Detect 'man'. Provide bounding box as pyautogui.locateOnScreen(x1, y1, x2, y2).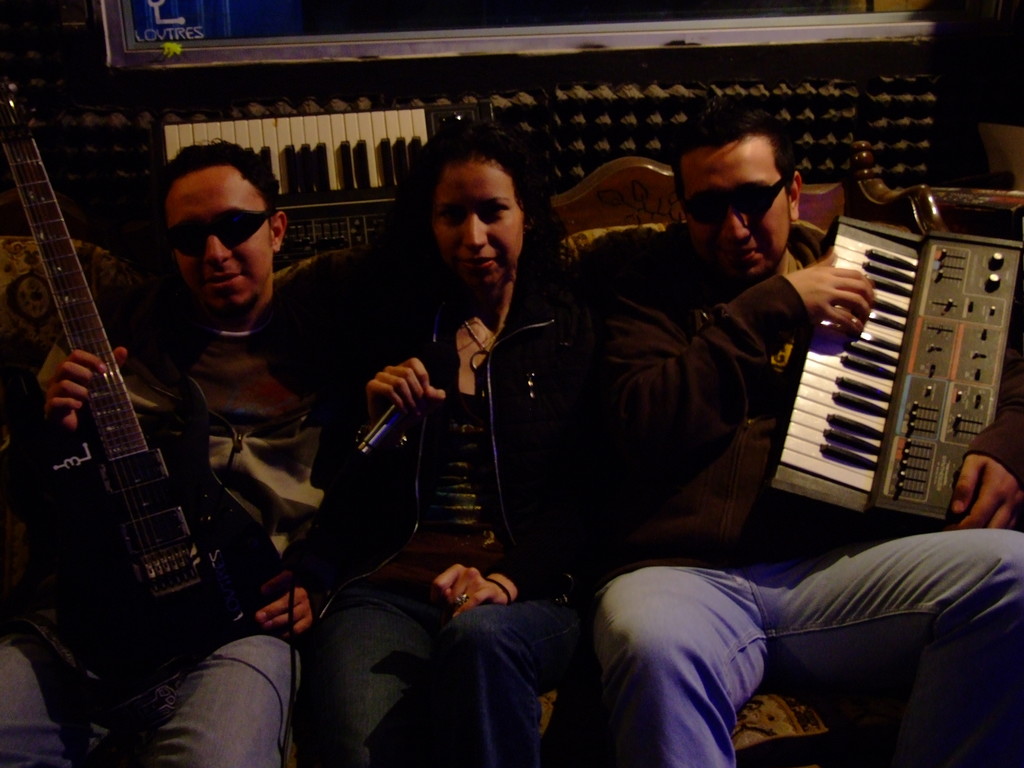
pyautogui.locateOnScreen(0, 140, 372, 767).
